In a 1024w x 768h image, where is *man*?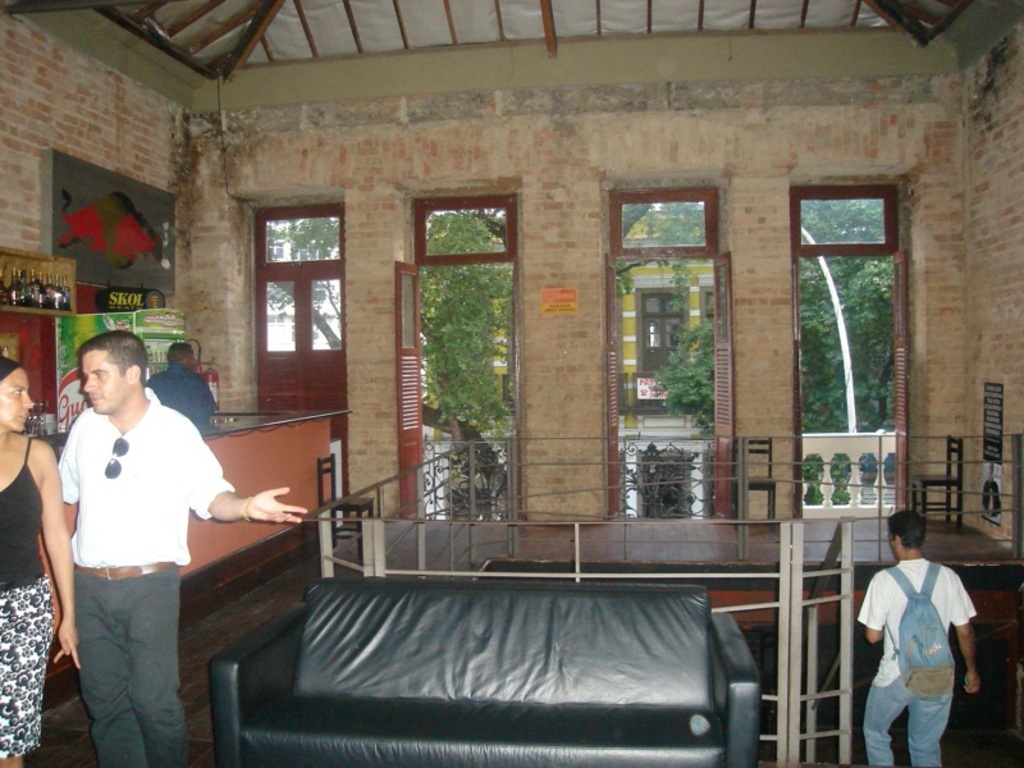
(left=54, top=321, right=307, bottom=767).
